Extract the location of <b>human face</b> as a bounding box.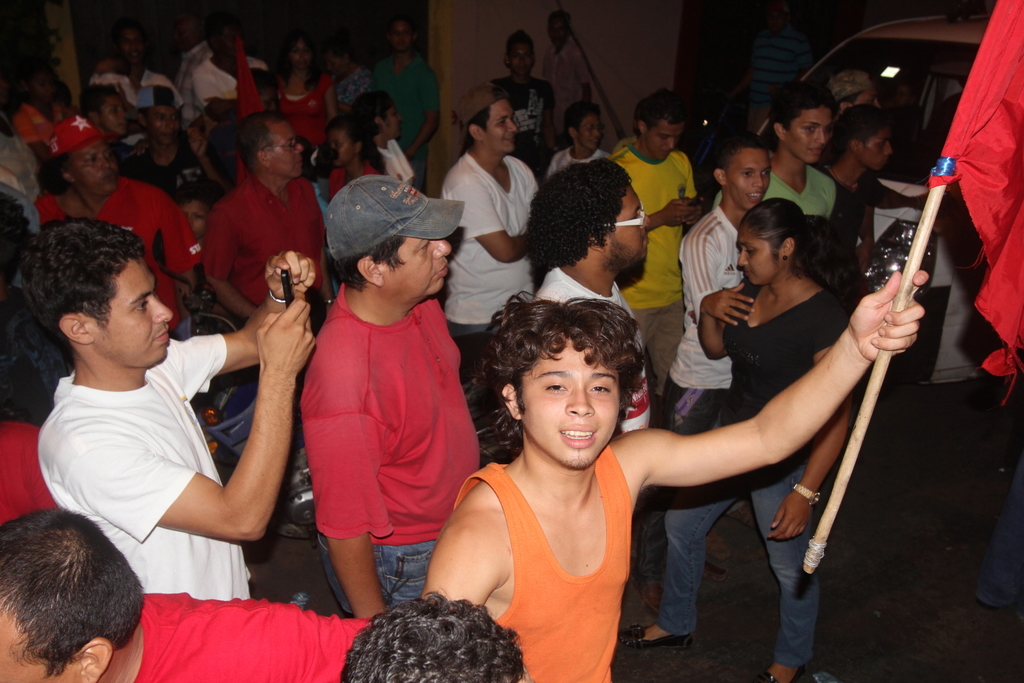
select_region(69, 136, 119, 199).
